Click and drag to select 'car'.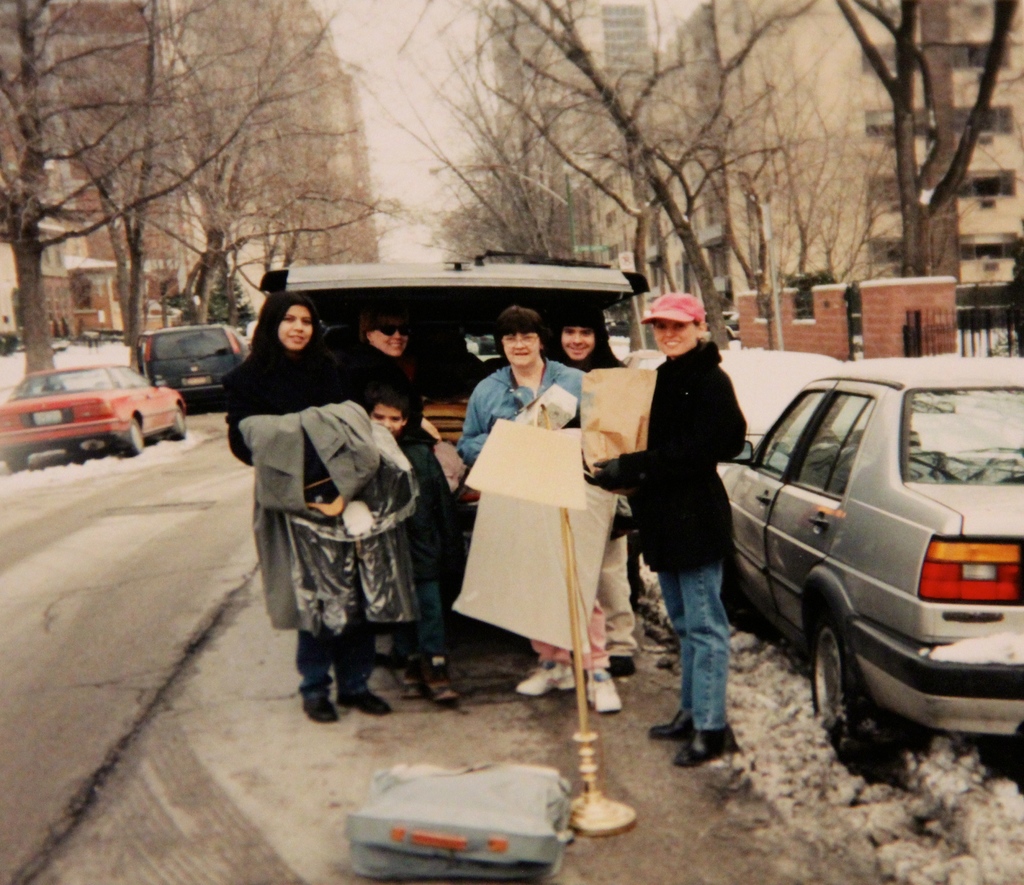
Selection: locate(136, 323, 253, 412).
